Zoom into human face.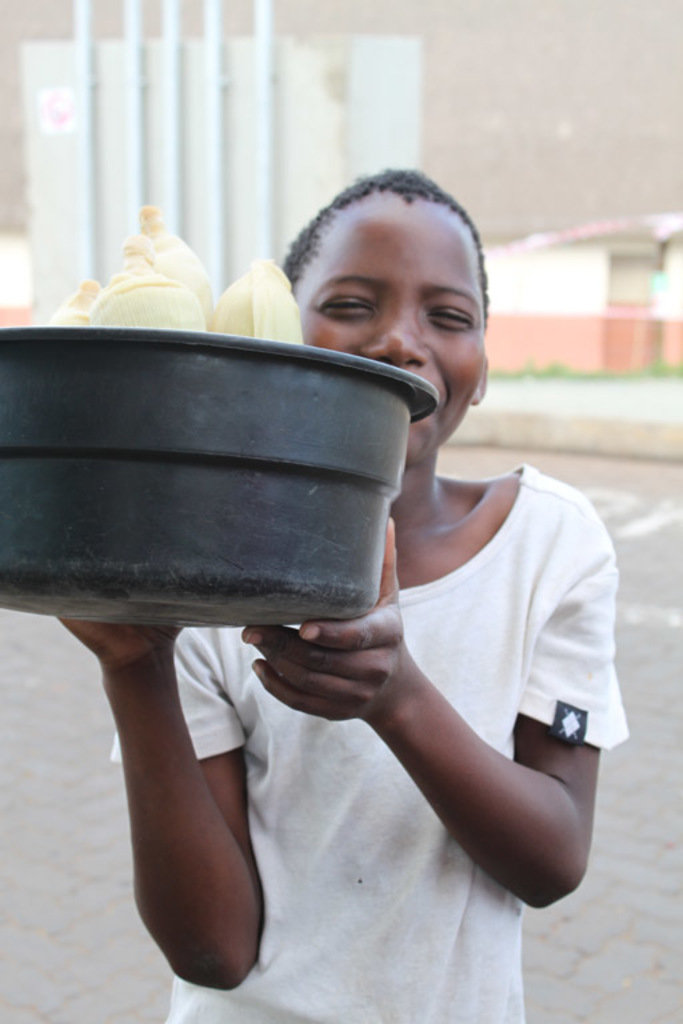
Zoom target: left=285, top=197, right=488, bottom=425.
